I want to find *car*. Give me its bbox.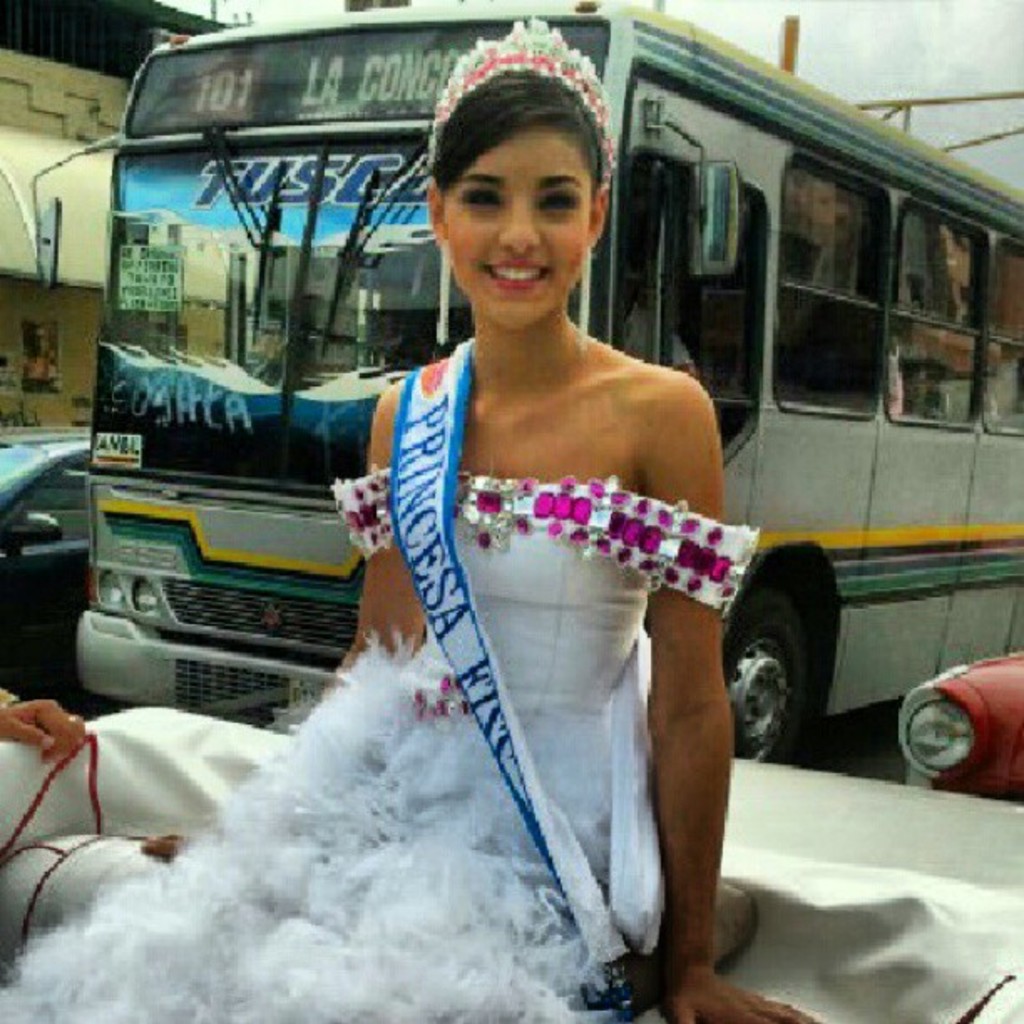
0, 440, 119, 730.
